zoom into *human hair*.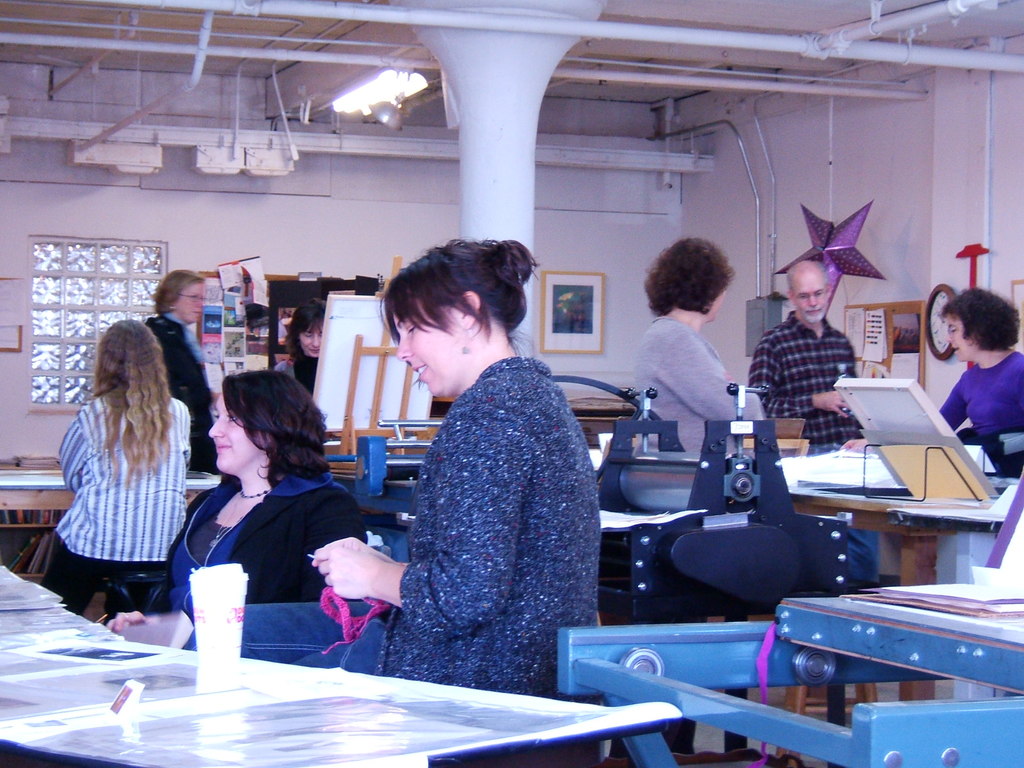
Zoom target: Rect(940, 285, 1021, 353).
